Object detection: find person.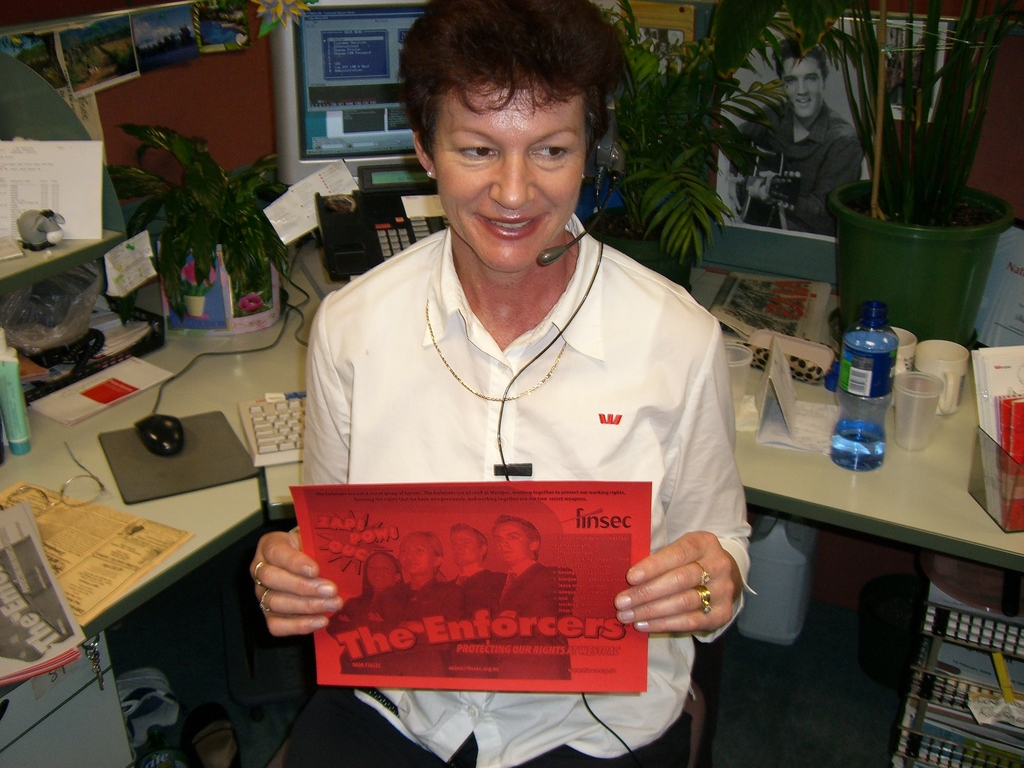
489:512:566:679.
